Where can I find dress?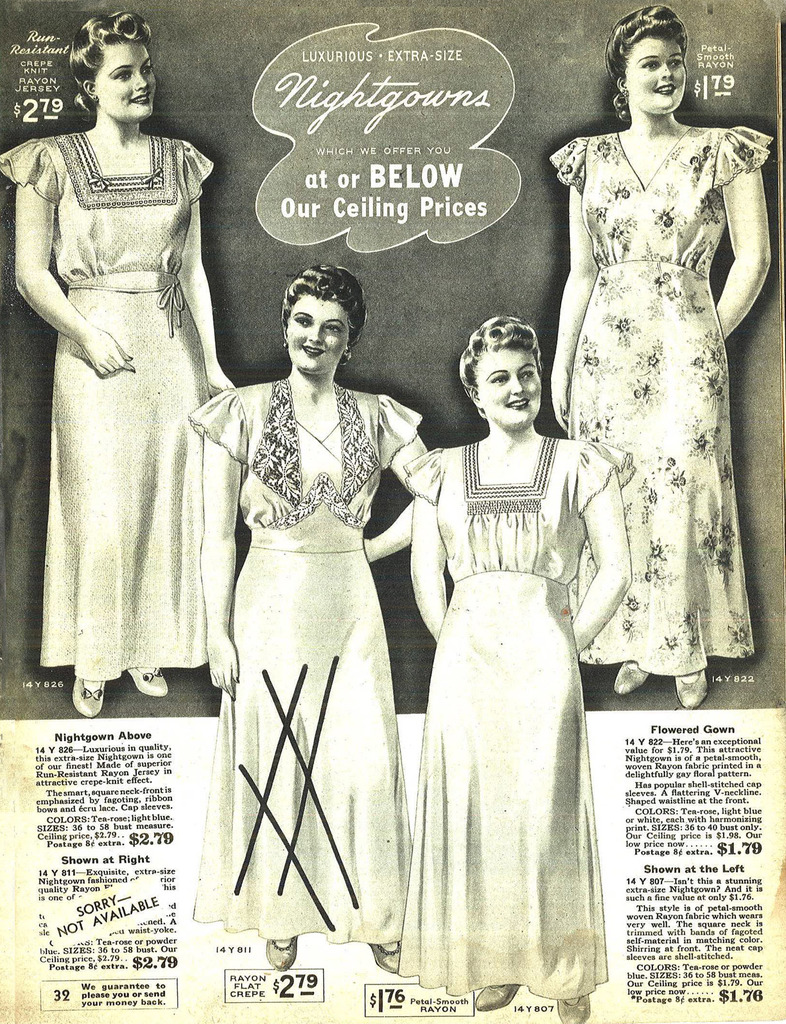
You can find it at 395:438:642:1000.
